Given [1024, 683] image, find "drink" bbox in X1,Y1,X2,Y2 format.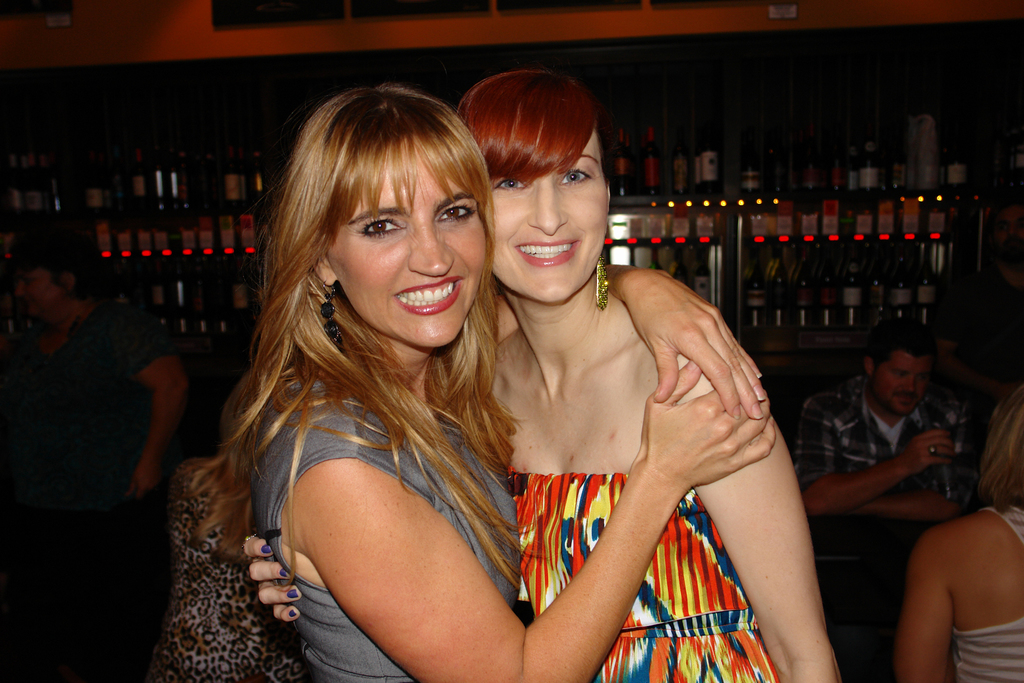
192,279,205,334.
